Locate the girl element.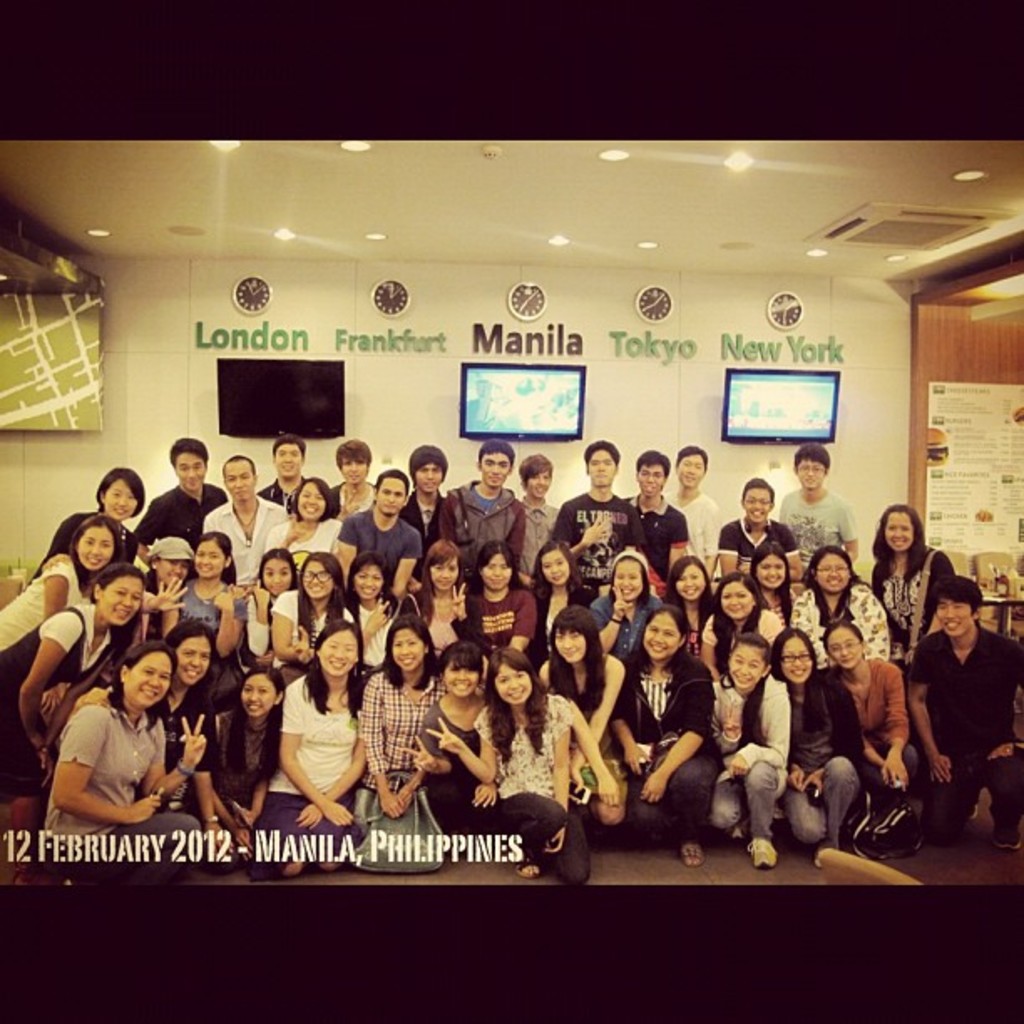
Element bbox: x1=228 y1=547 x2=288 y2=678.
